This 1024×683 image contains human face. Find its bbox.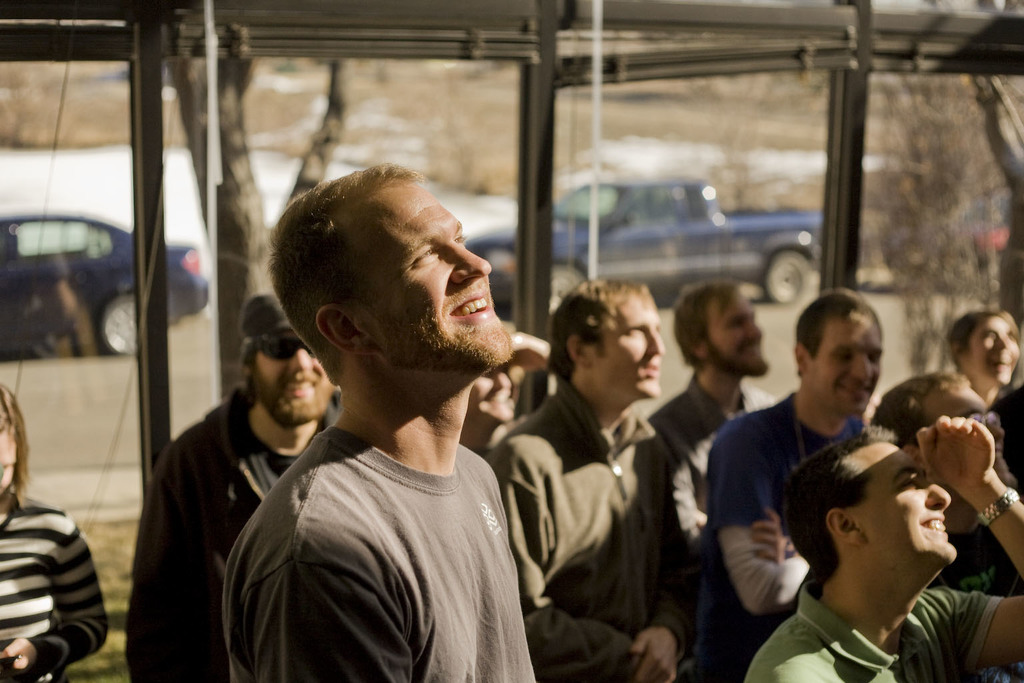
<region>706, 293, 765, 369</region>.
